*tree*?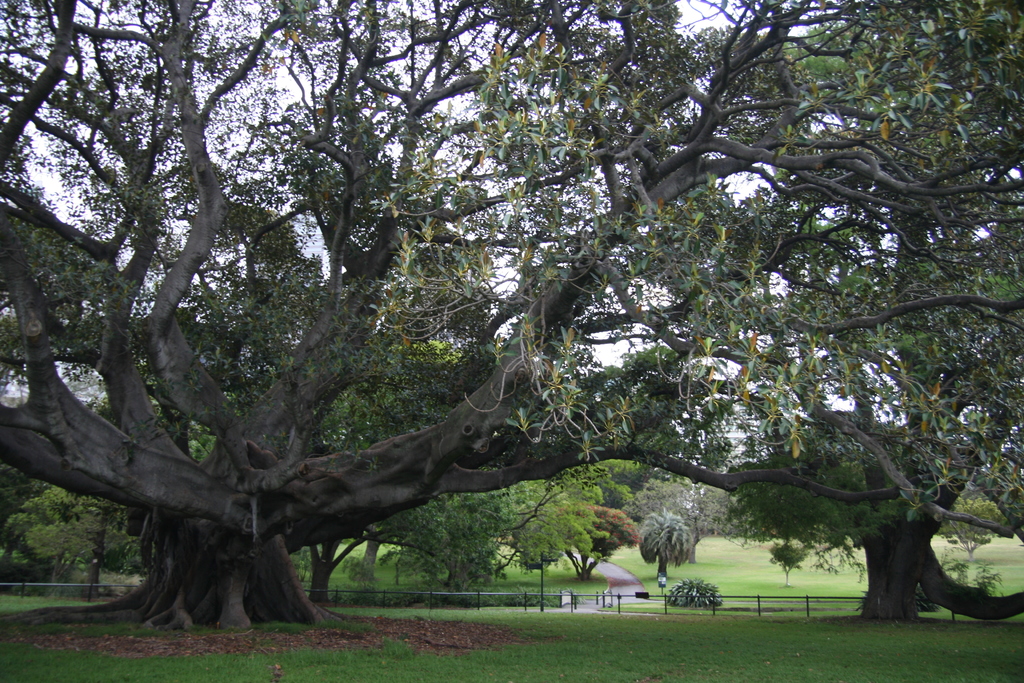
[767,536,811,583]
